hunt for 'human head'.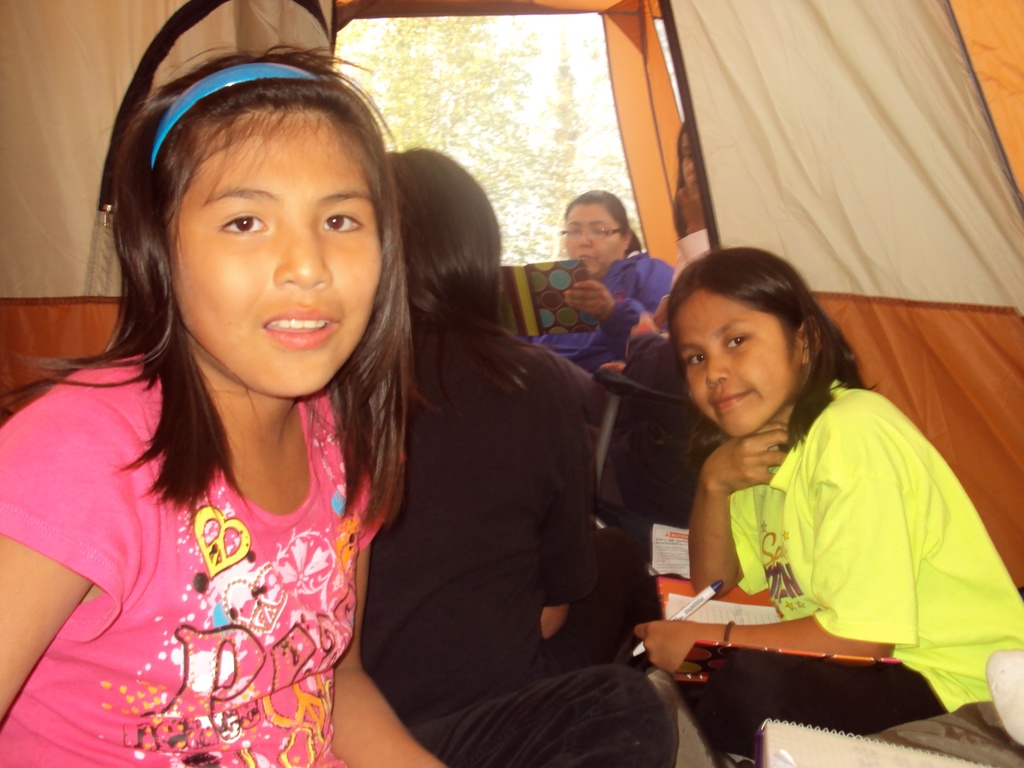
Hunted down at rect(675, 252, 837, 420).
